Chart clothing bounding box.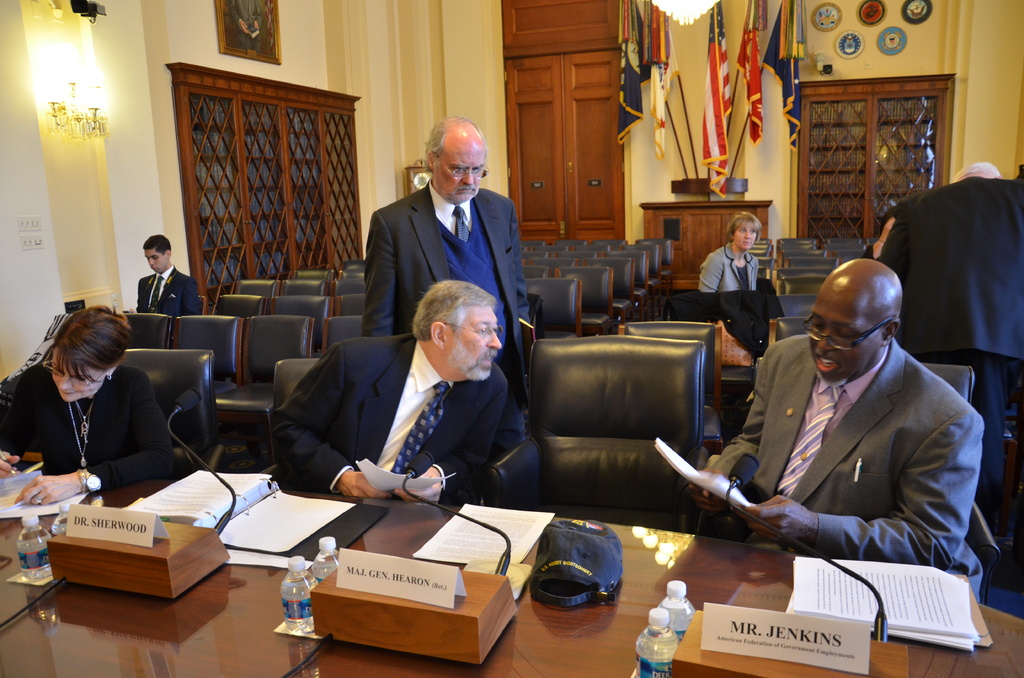
Charted: (708,337,985,609).
